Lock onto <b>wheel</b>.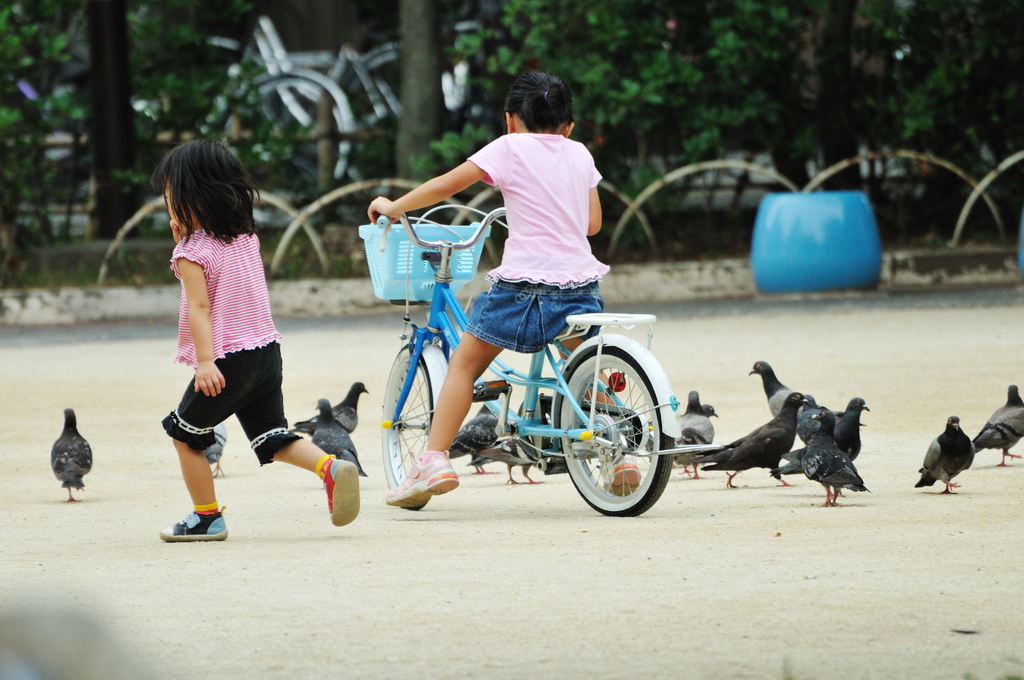
Locked: <bbox>574, 321, 673, 522</bbox>.
